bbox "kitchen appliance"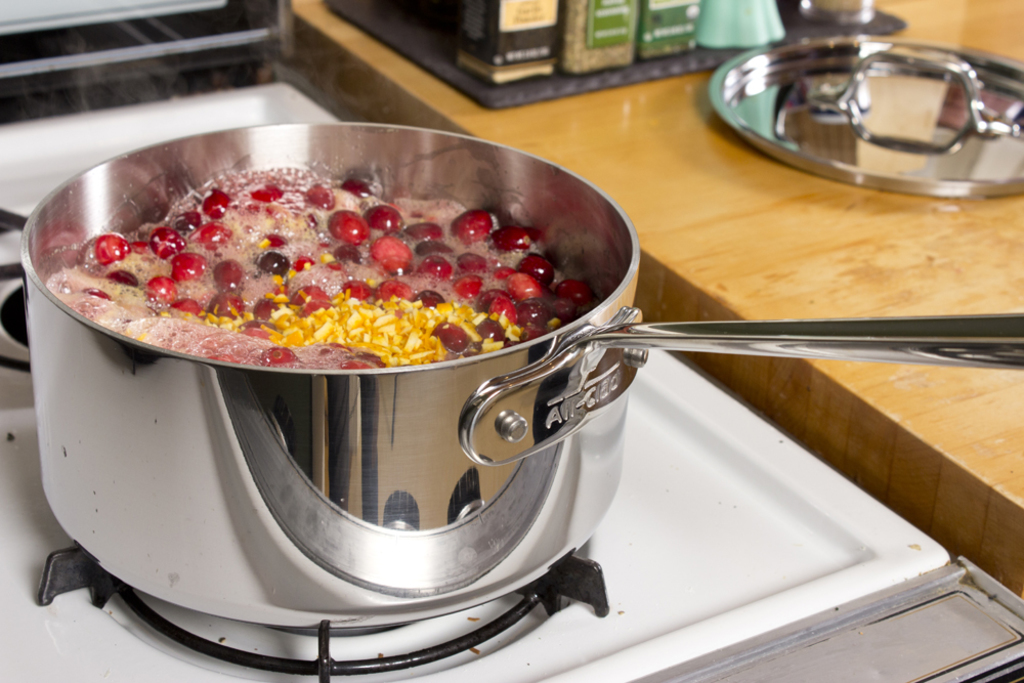
554:0:627:65
